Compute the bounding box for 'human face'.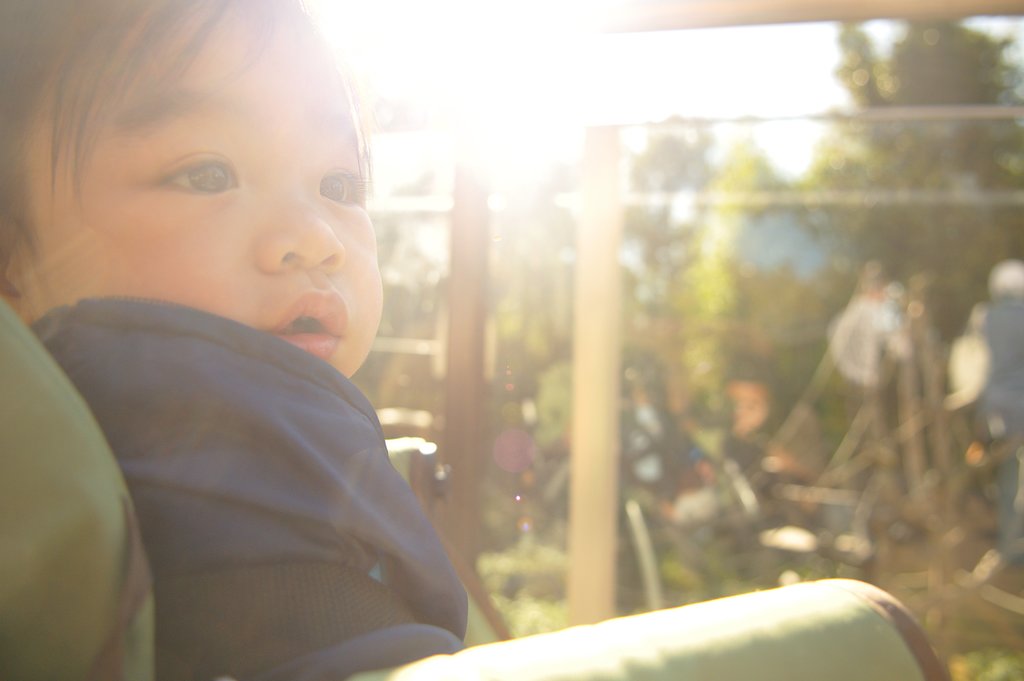
x1=14 y1=3 x2=381 y2=374.
